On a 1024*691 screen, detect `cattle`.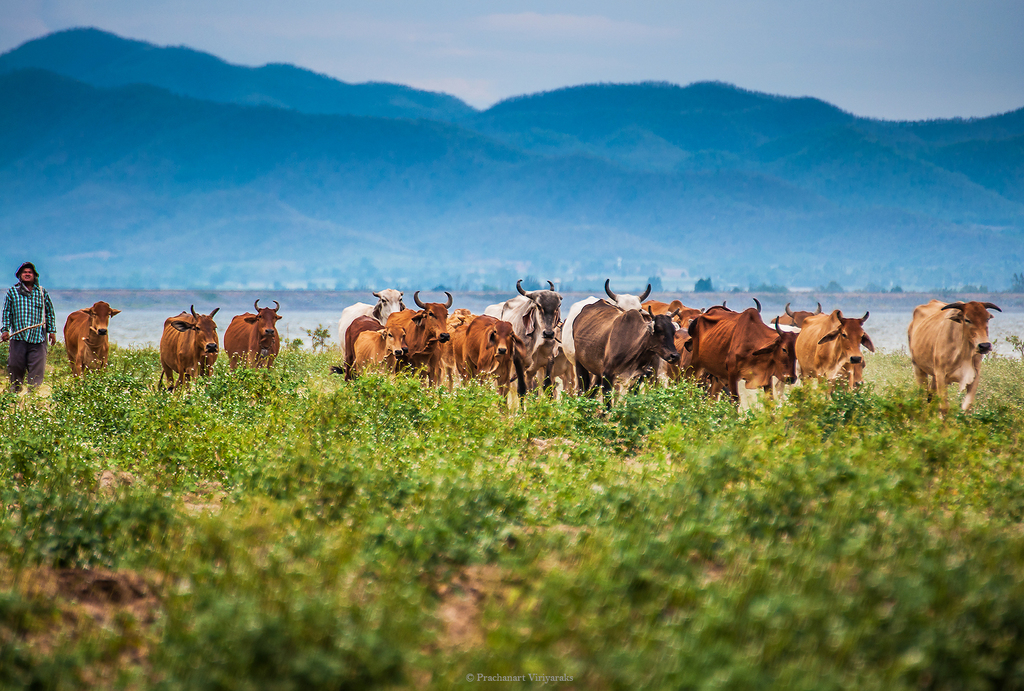
l=641, t=297, r=677, b=317.
